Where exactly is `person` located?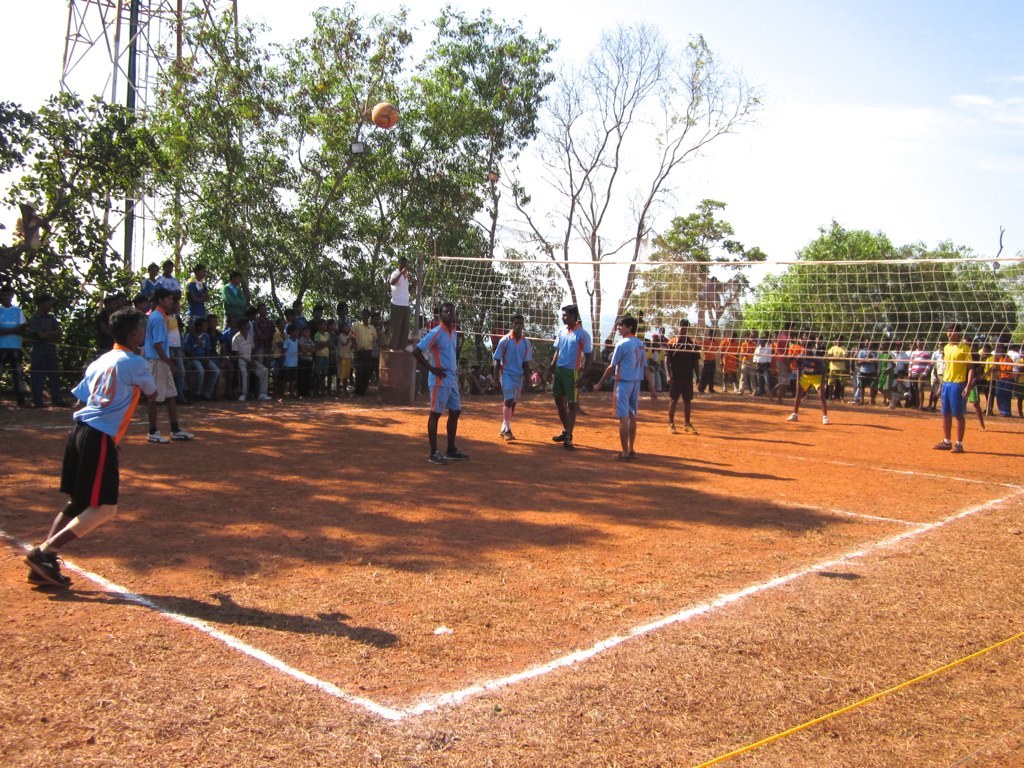
Its bounding box is {"x1": 787, "y1": 340, "x2": 829, "y2": 430}.
